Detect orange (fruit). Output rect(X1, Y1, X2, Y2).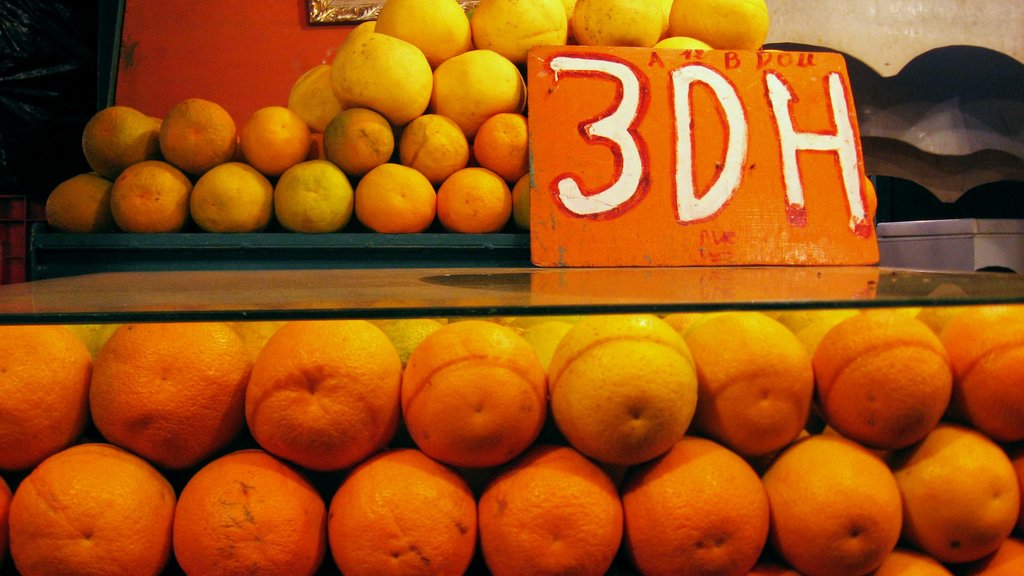
rect(698, 309, 808, 443).
